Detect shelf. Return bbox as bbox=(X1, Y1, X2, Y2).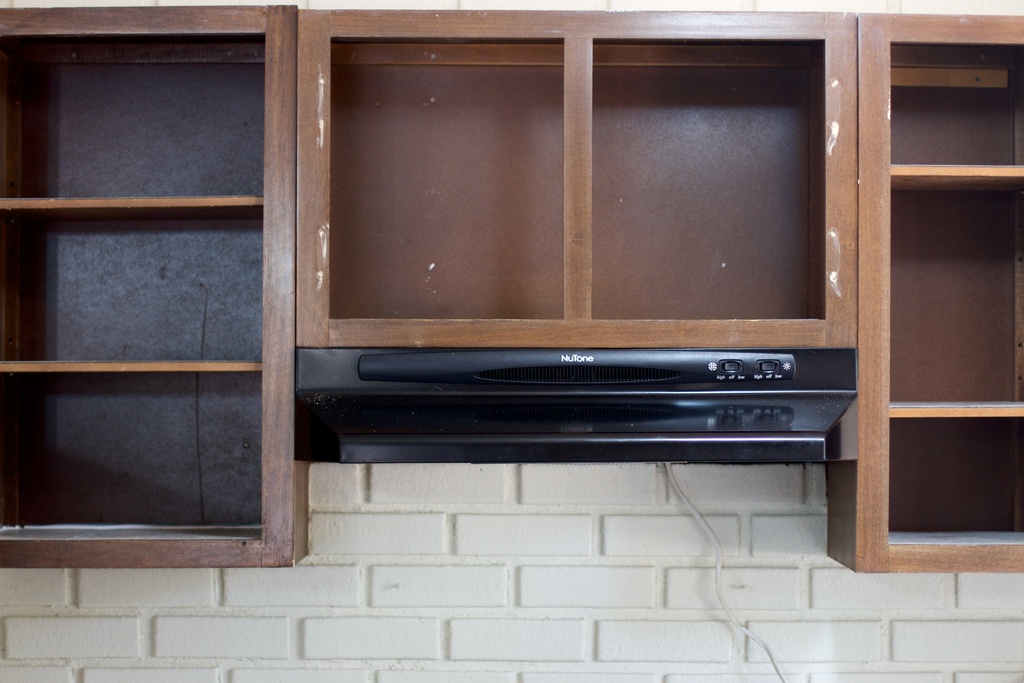
bbox=(813, 411, 1023, 577).
